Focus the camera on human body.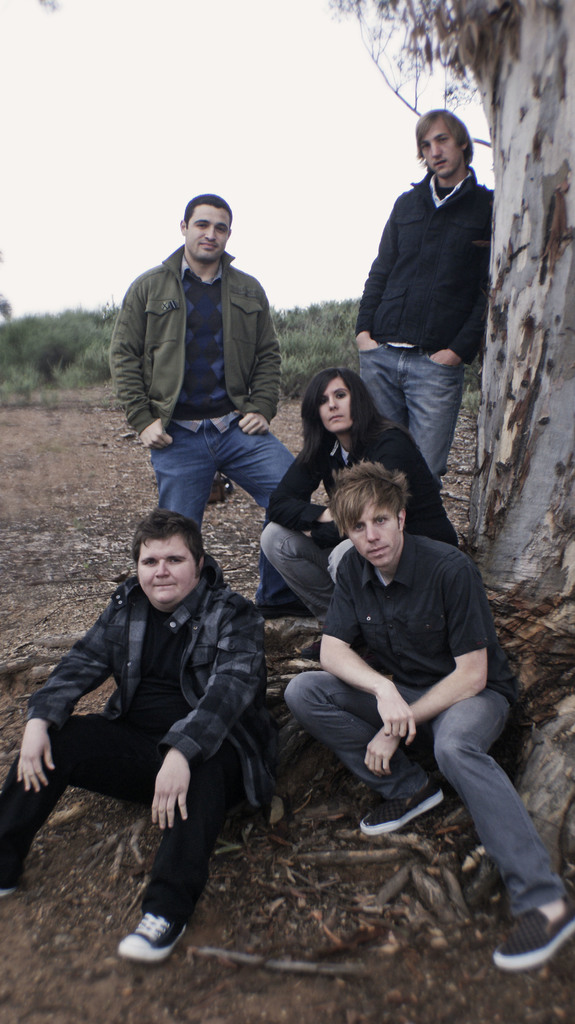
Focus region: left=261, top=410, right=460, bottom=644.
